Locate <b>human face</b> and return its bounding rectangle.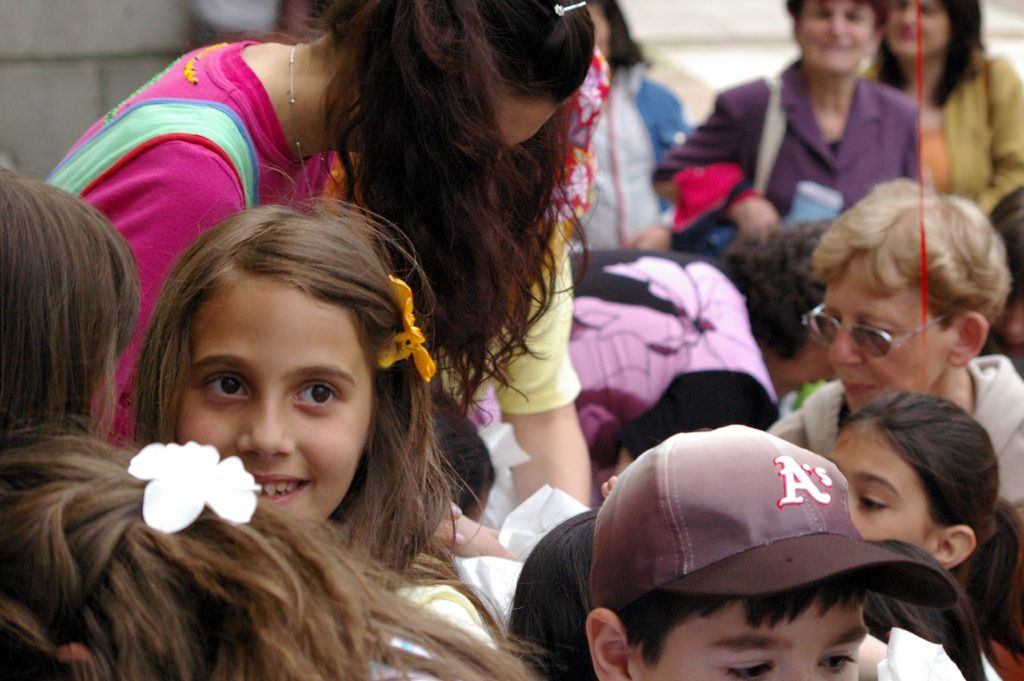
box=[819, 422, 929, 555].
